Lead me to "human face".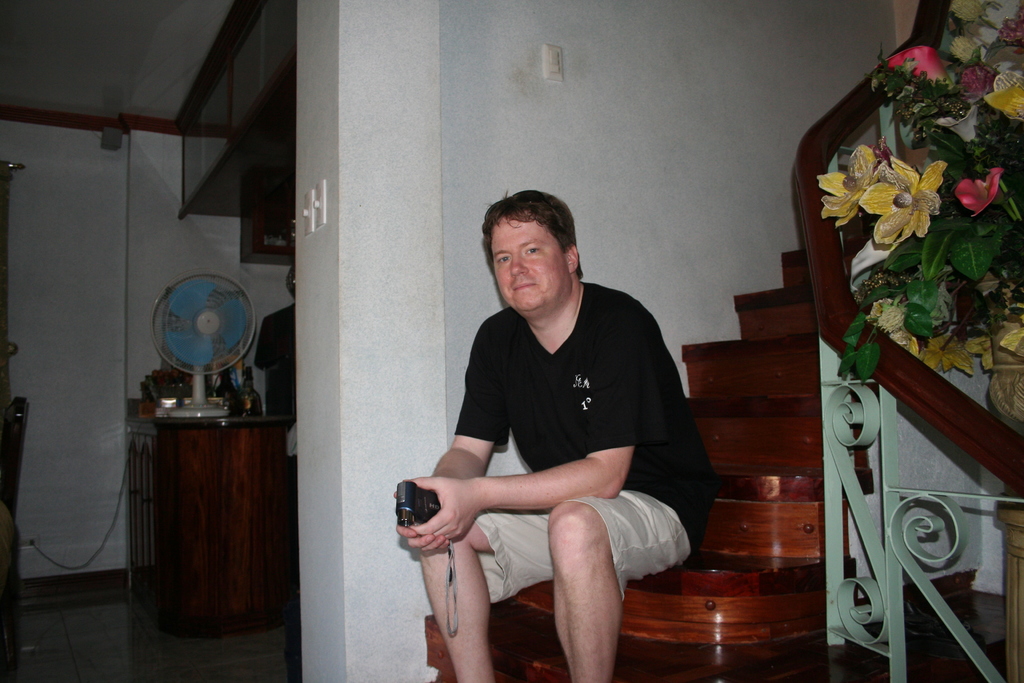
Lead to x1=493, y1=215, x2=569, y2=310.
